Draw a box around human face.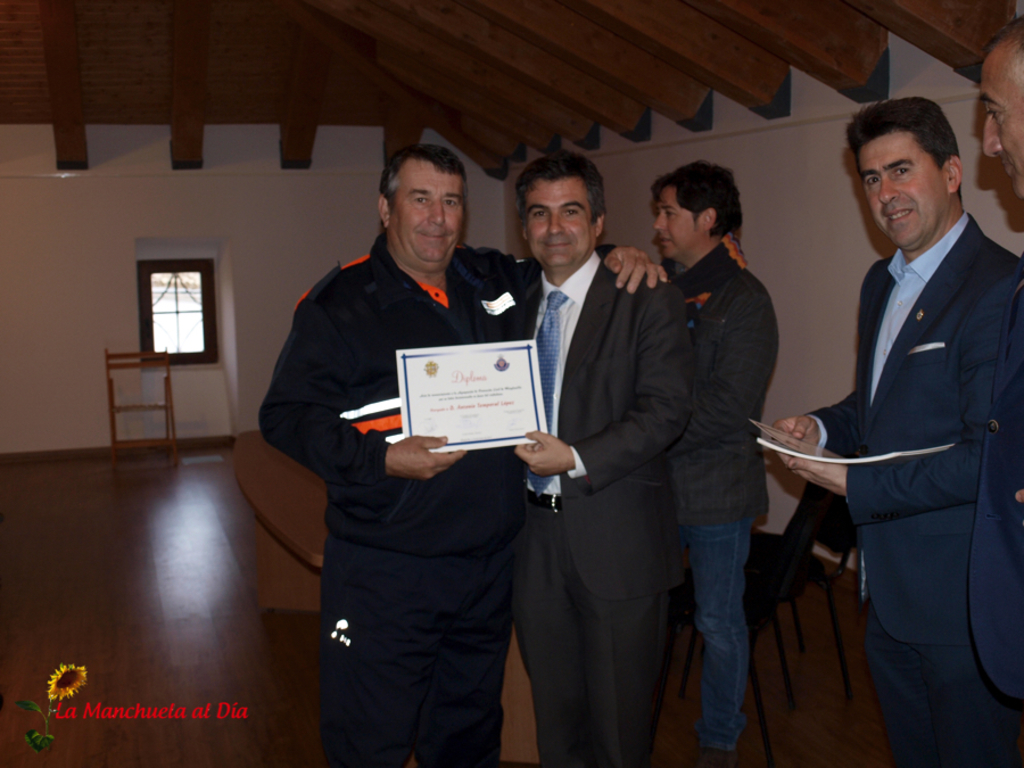
<box>386,164,464,274</box>.
